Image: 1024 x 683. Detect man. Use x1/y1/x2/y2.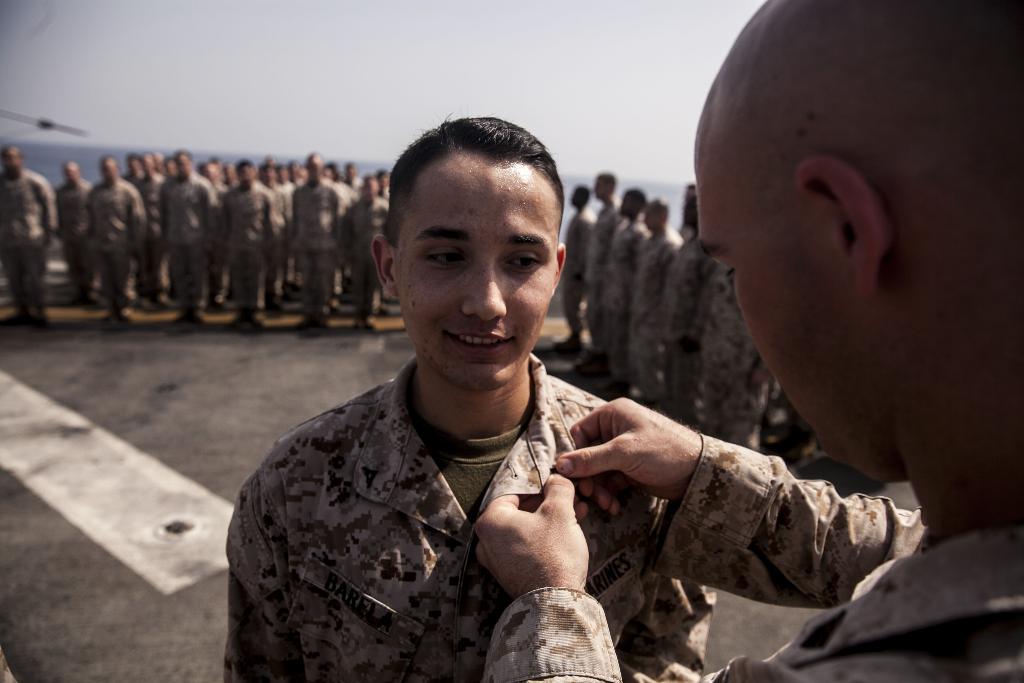
650/183/720/427.
